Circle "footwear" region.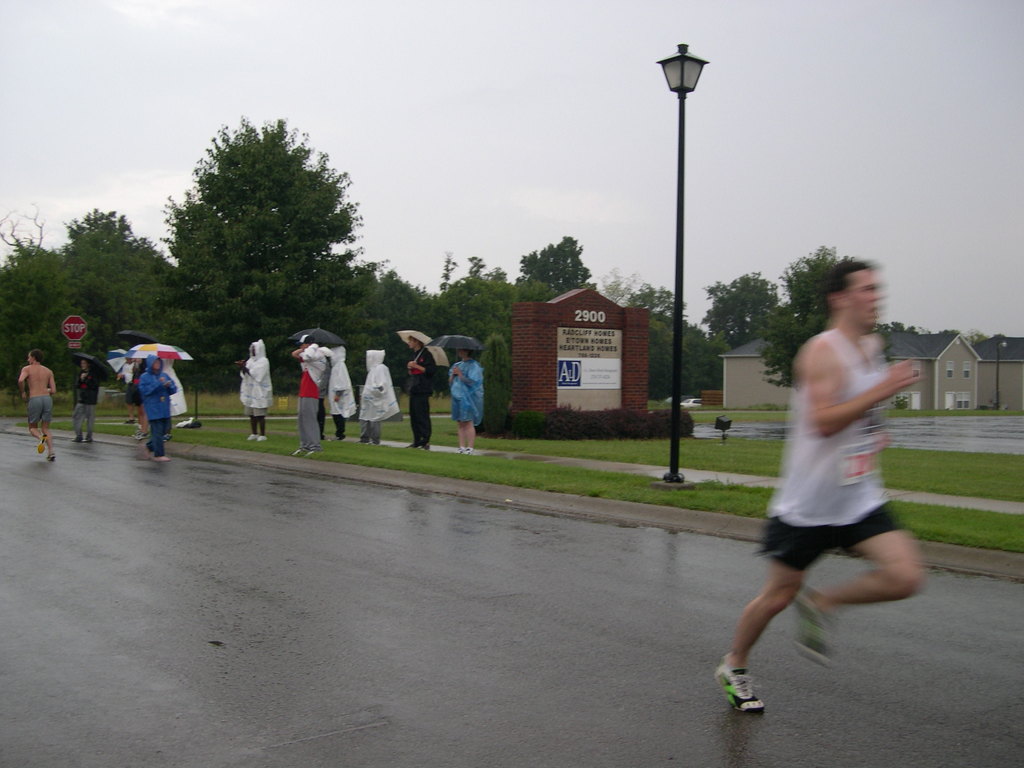
Region: pyautogui.locateOnScreen(306, 445, 322, 460).
